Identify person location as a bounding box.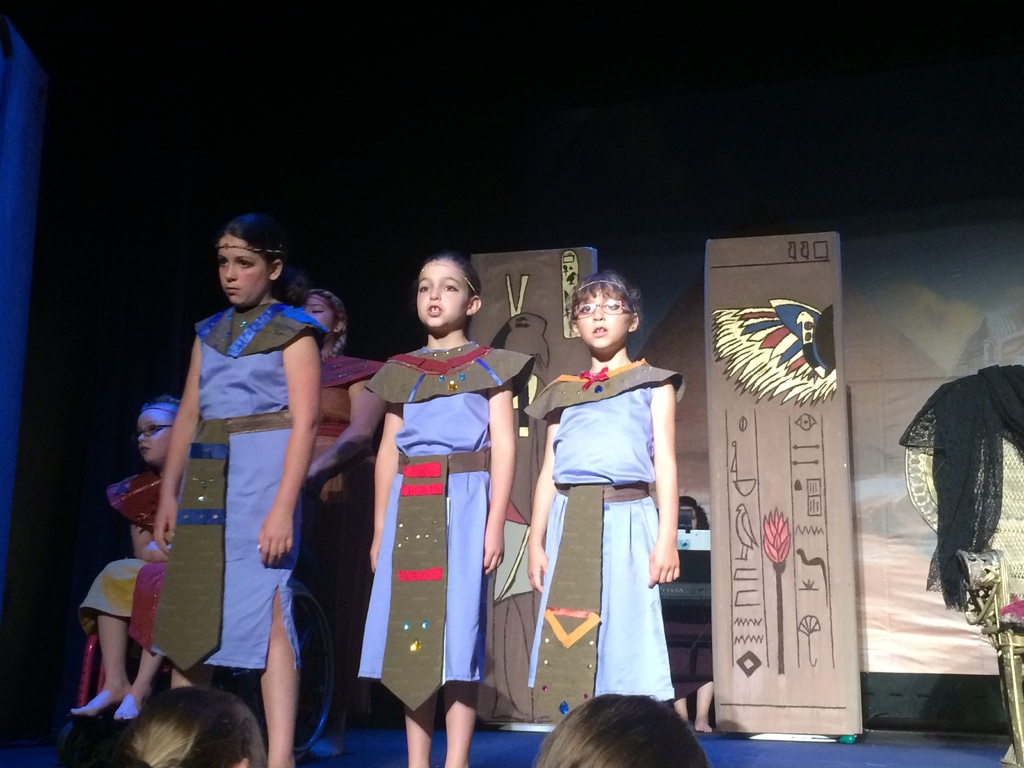
detection(365, 248, 531, 767).
